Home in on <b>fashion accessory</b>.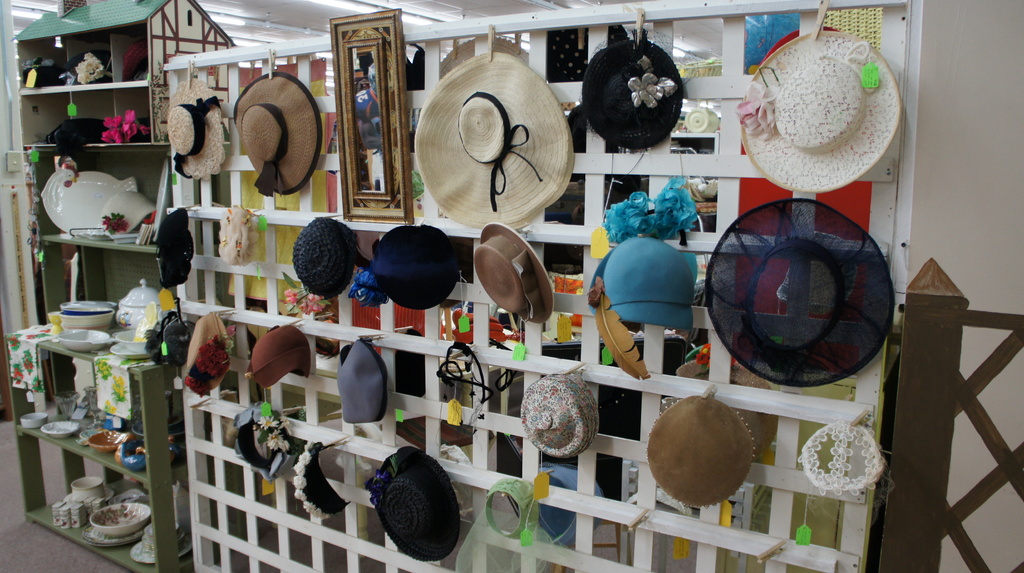
Homed in at 436:344:495:434.
